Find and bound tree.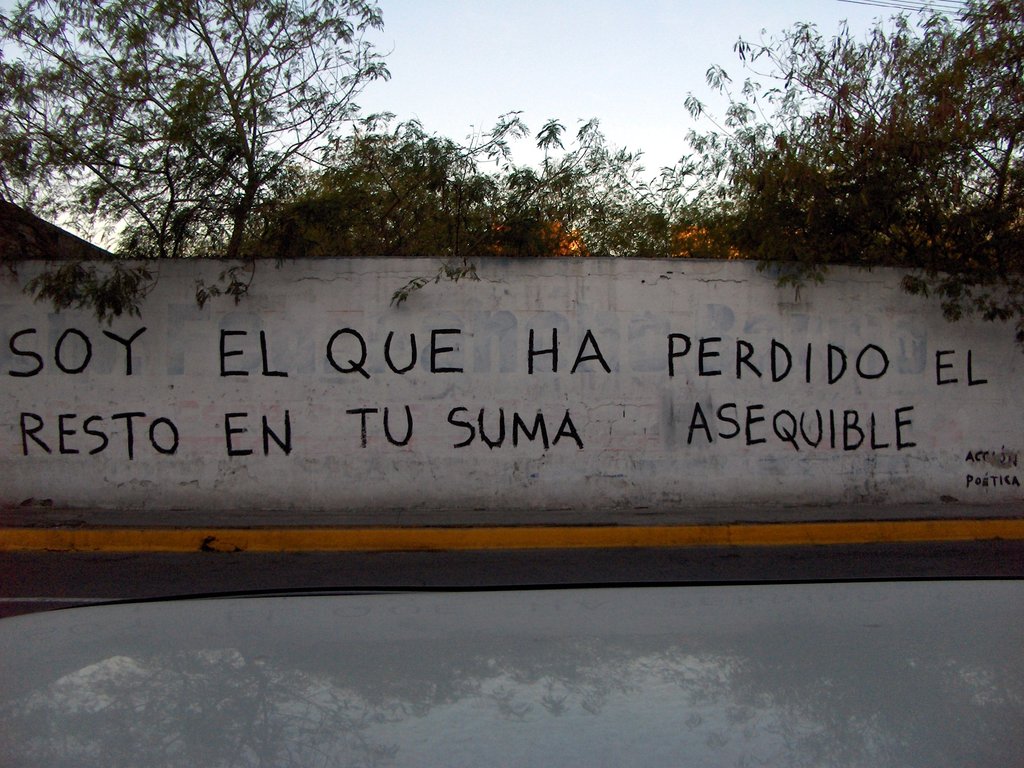
Bound: left=33, top=18, right=411, bottom=276.
